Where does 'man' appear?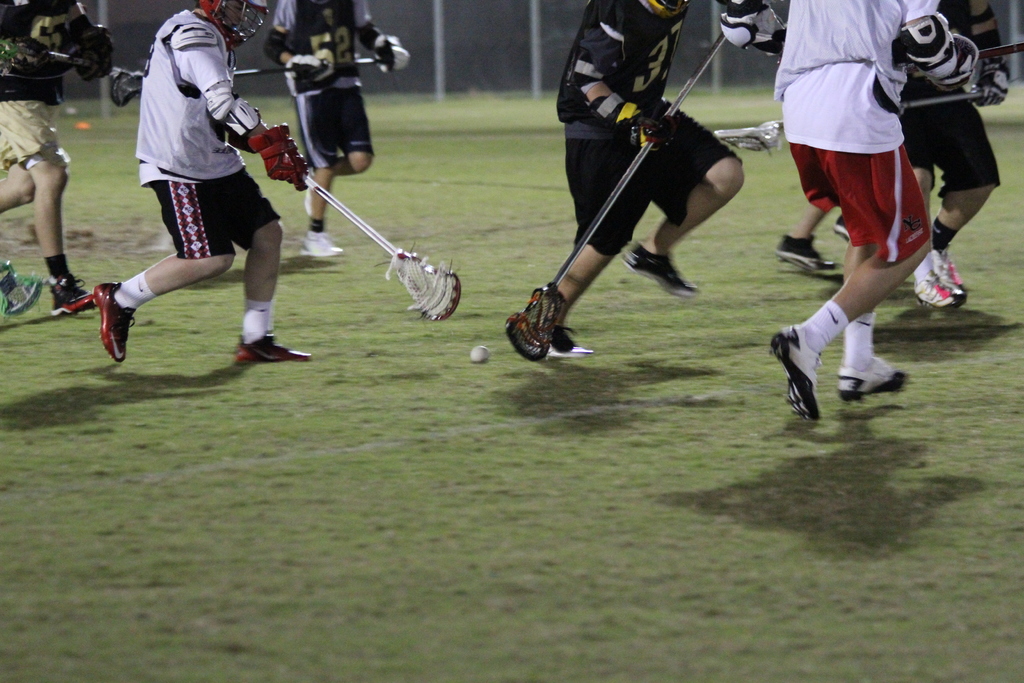
Appears at {"x1": 262, "y1": 0, "x2": 416, "y2": 256}.
